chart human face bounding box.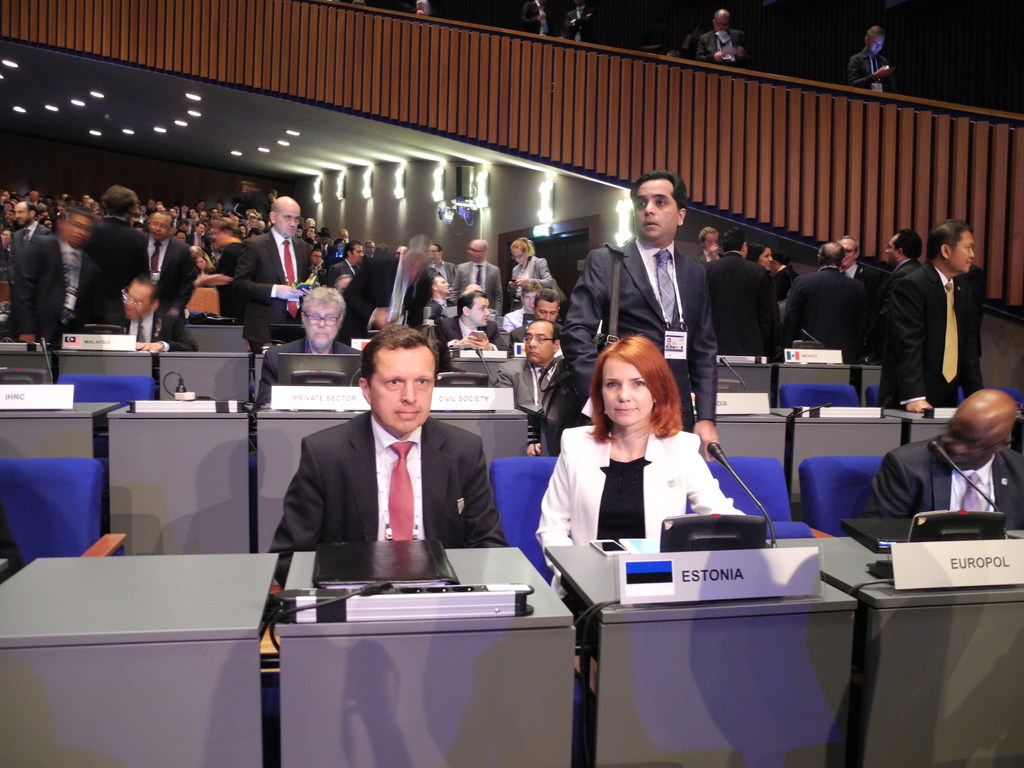
Charted: BBox(149, 212, 170, 241).
